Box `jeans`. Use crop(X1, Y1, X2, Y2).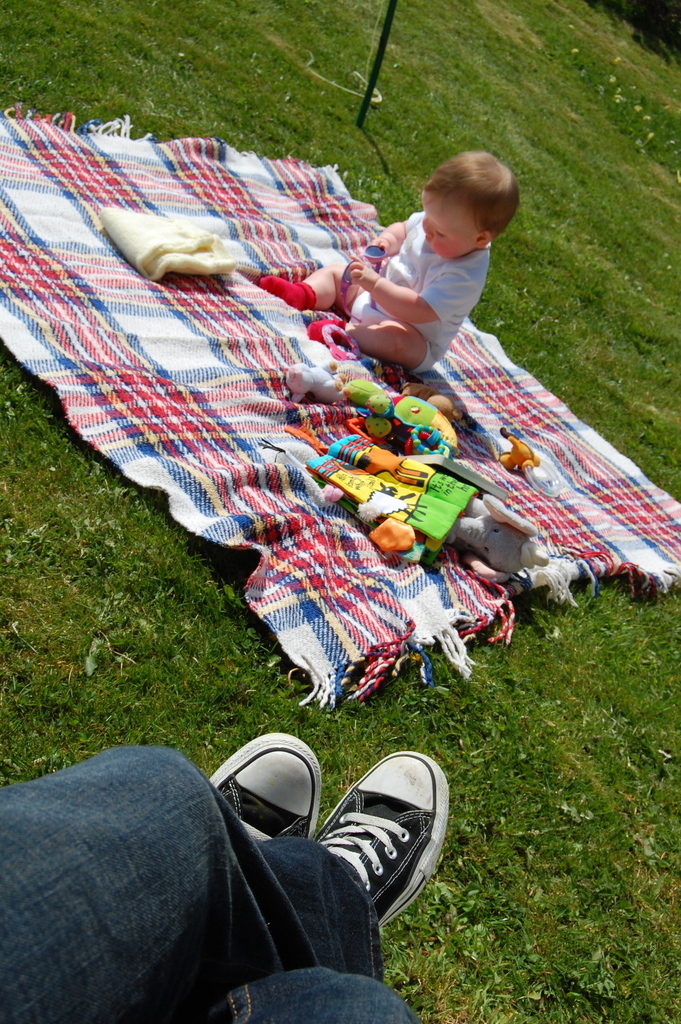
crop(33, 738, 425, 1009).
